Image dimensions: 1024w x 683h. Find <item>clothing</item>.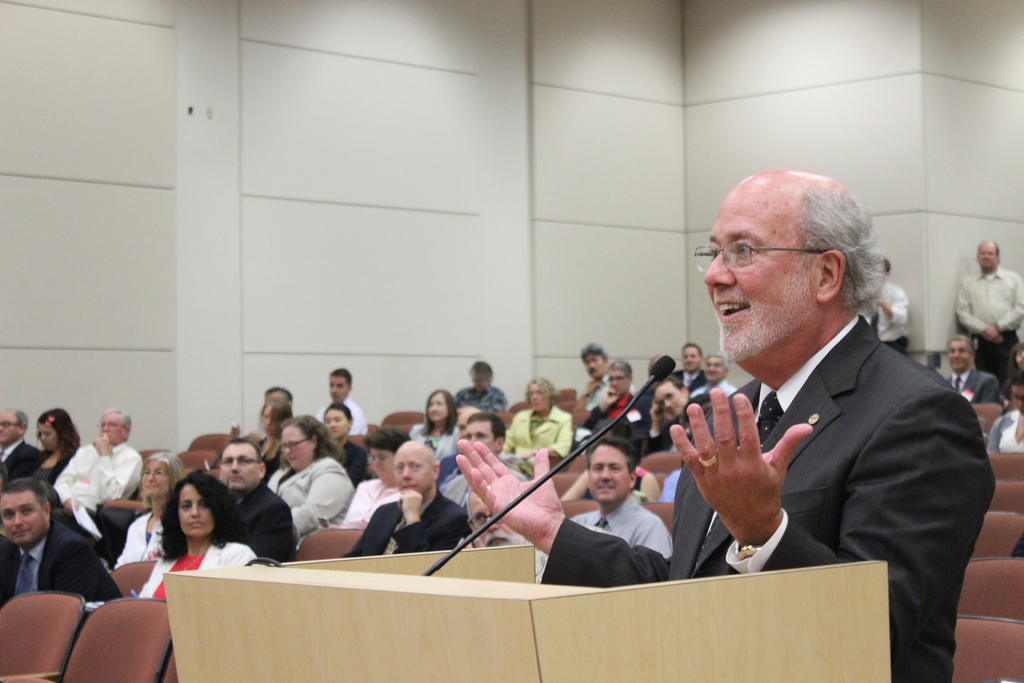
Rect(18, 441, 84, 494).
